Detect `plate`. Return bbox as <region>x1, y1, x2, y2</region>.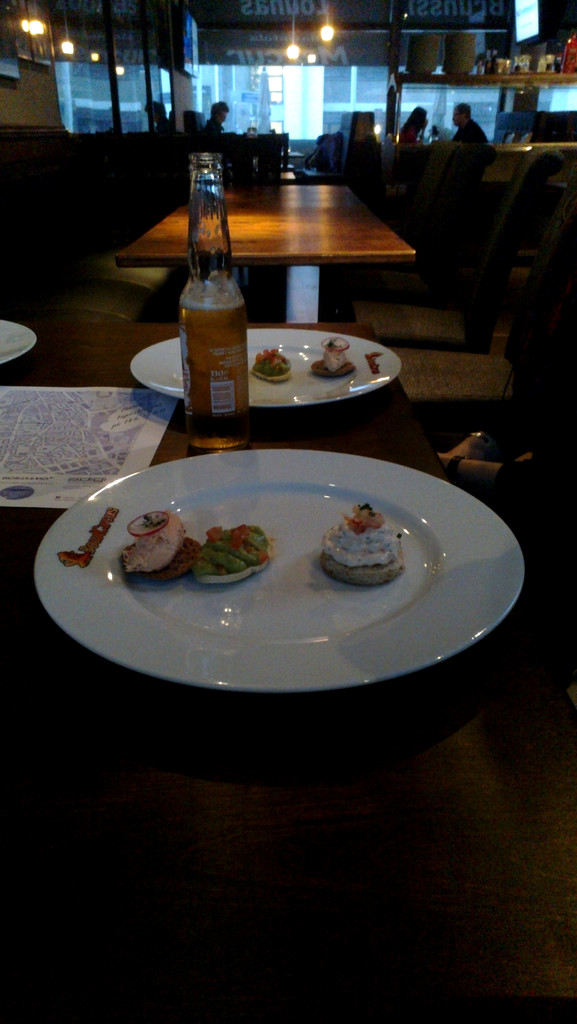
<region>0, 319, 37, 365</region>.
